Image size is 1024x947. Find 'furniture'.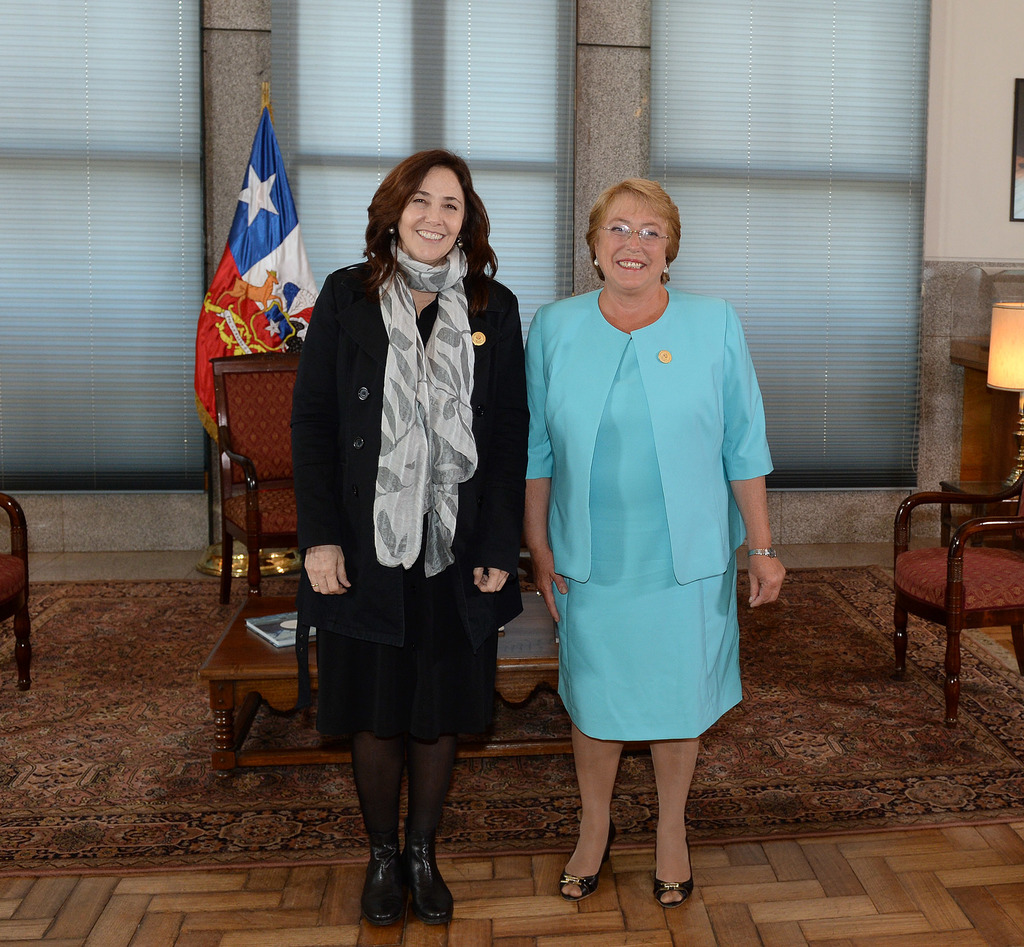
detection(950, 326, 1023, 512).
